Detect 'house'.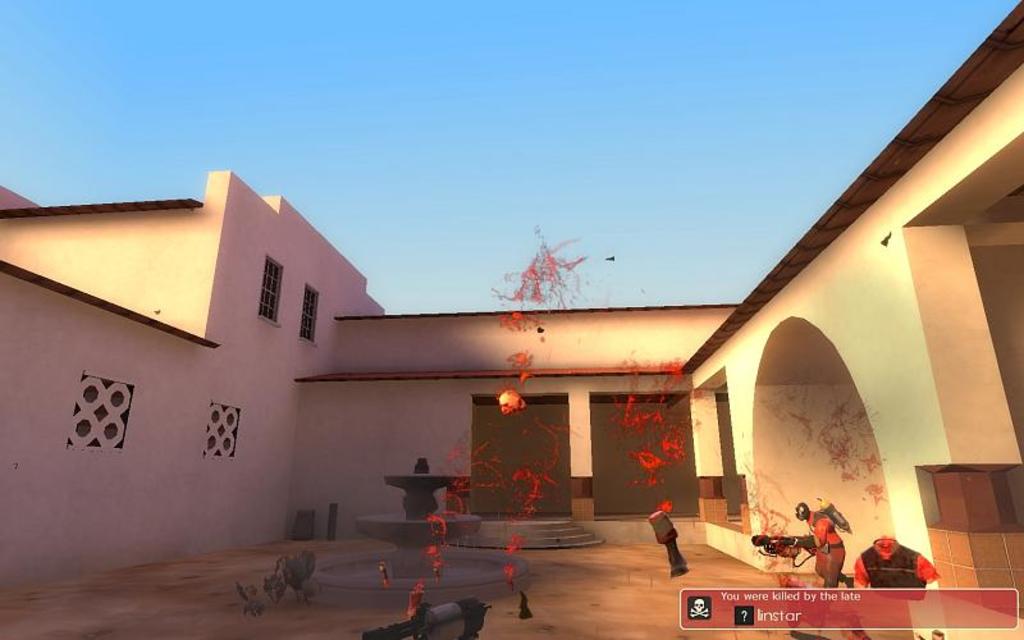
Detected at rect(0, 0, 1023, 602).
